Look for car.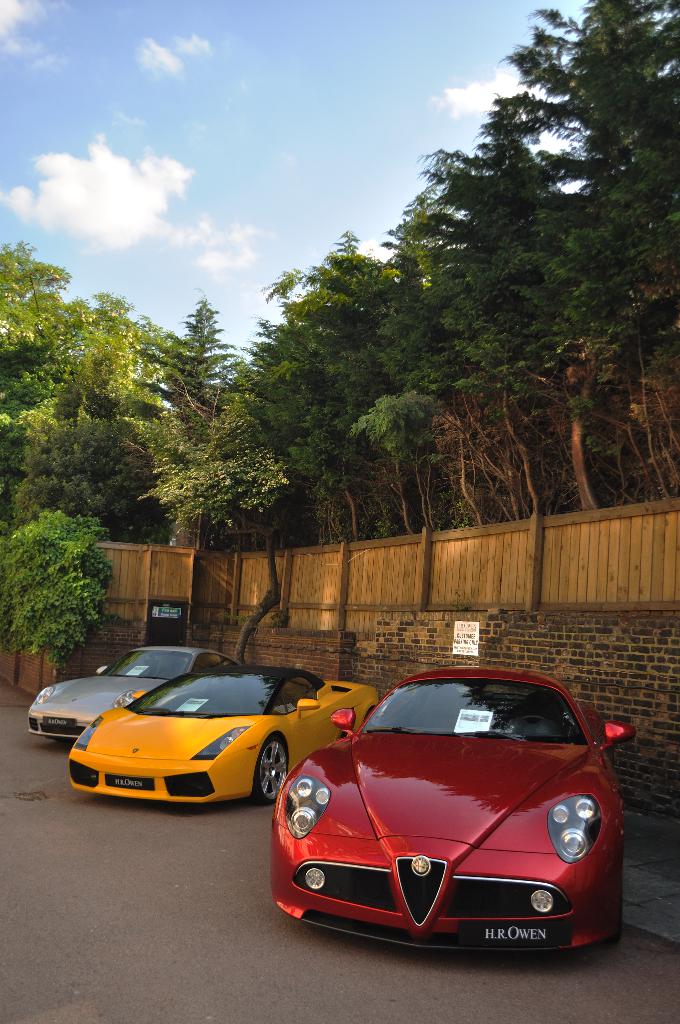
Found: (left=279, top=670, right=631, bottom=963).
